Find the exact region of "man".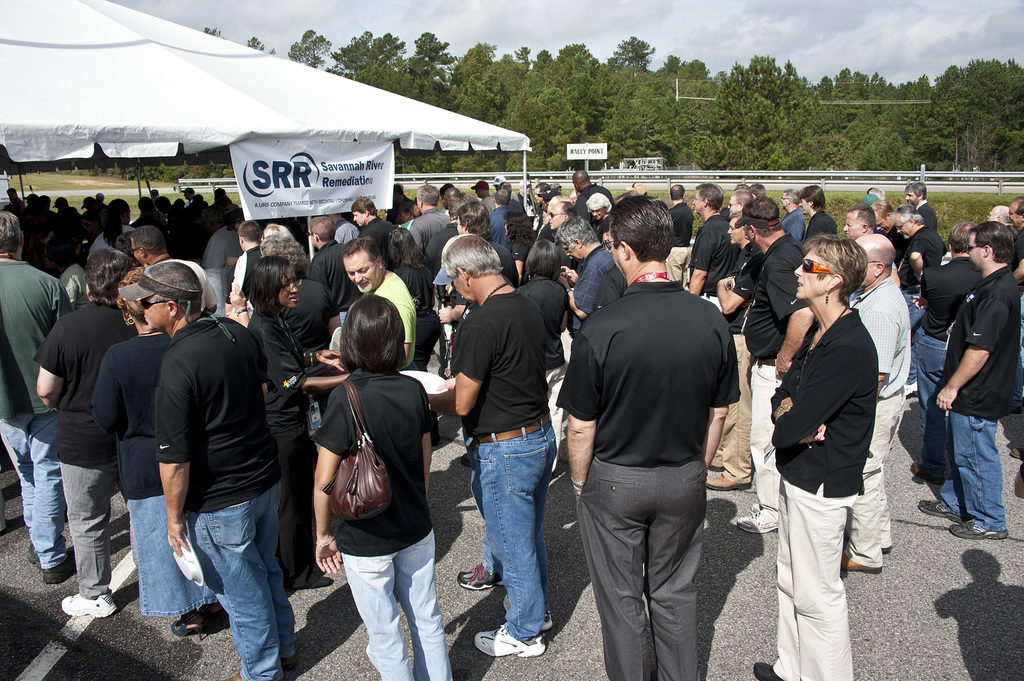
Exact region: detection(304, 214, 350, 308).
